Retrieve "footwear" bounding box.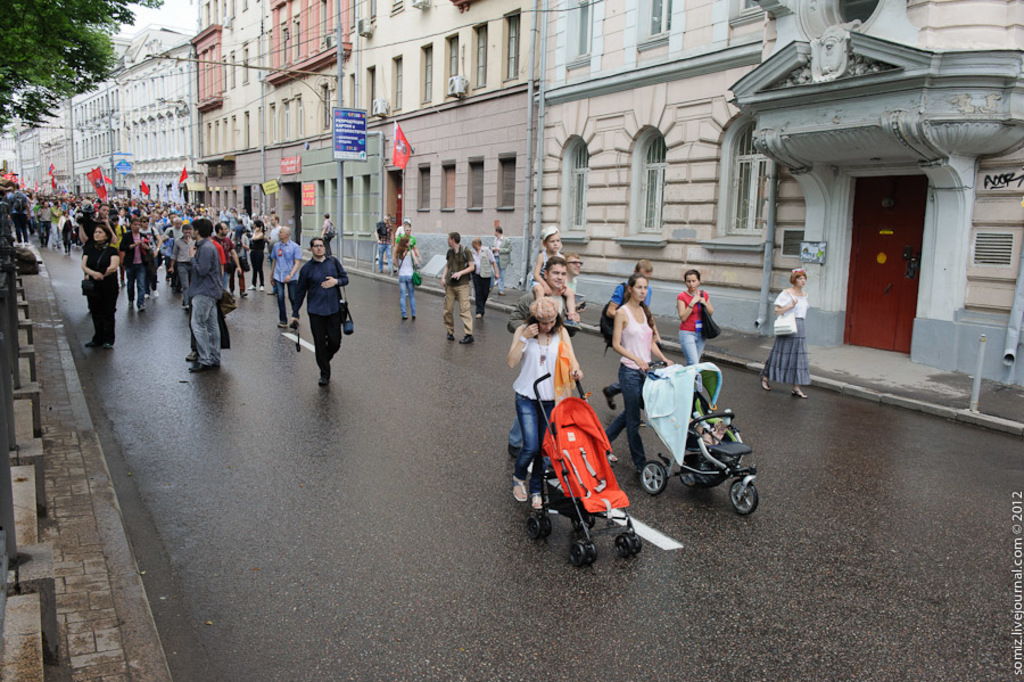
Bounding box: <region>752, 378, 774, 388</region>.
